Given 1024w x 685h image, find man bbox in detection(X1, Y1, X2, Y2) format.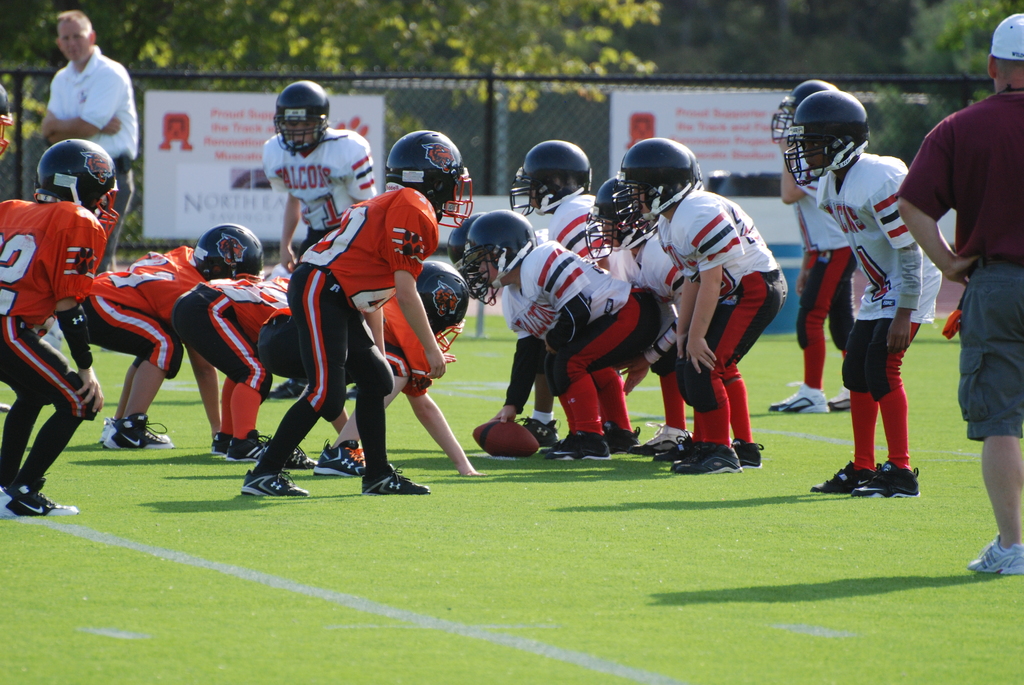
detection(891, 8, 1023, 585).
